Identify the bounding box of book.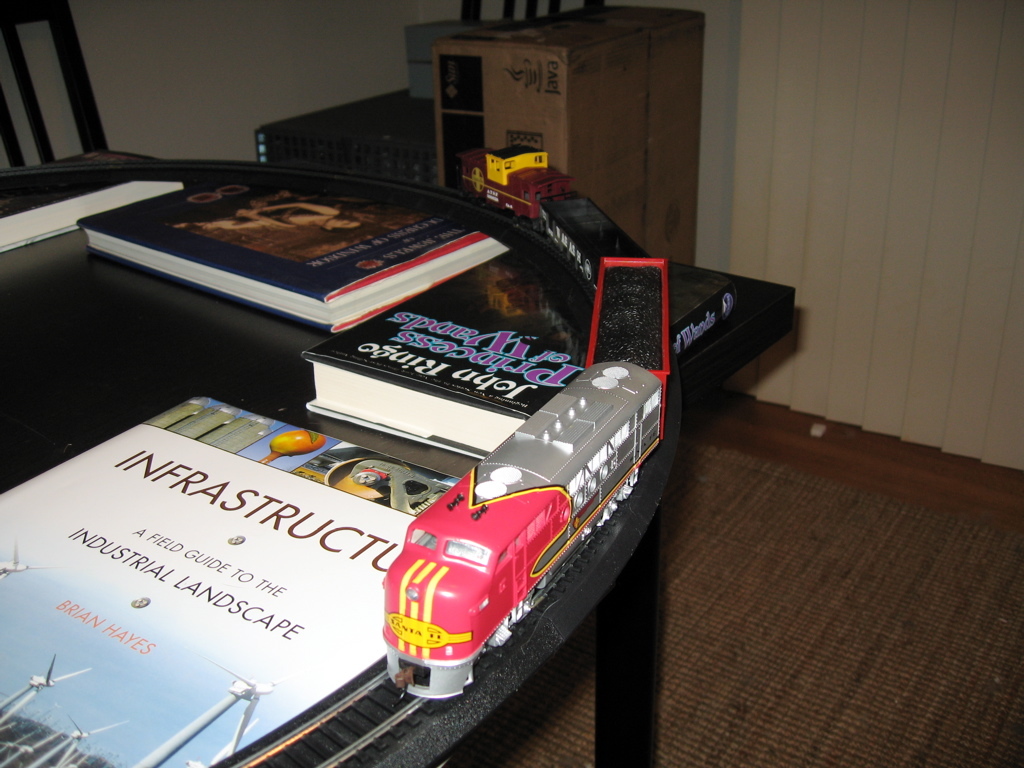
box(0, 150, 187, 255).
